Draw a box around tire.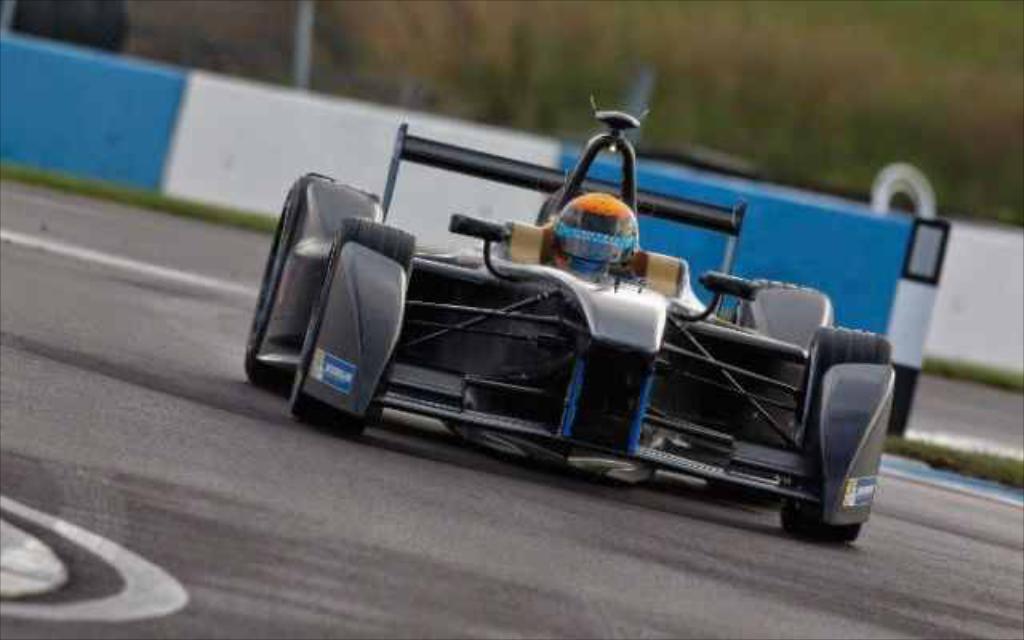
BBox(243, 173, 382, 389).
